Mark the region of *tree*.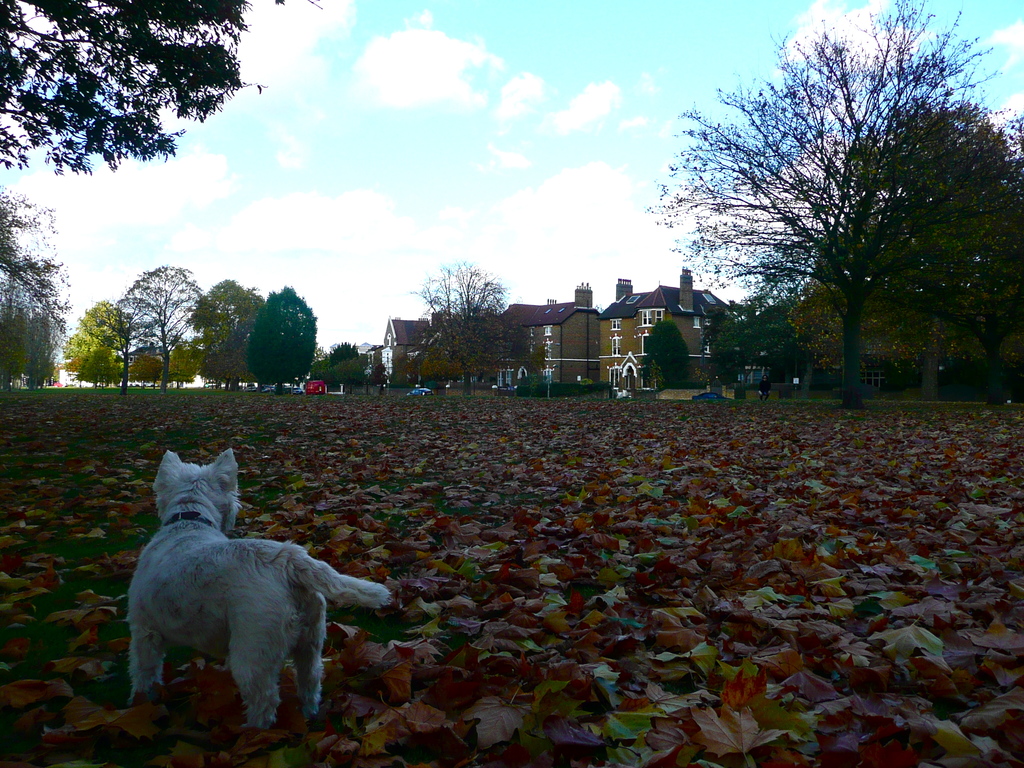
Region: bbox(408, 259, 513, 398).
